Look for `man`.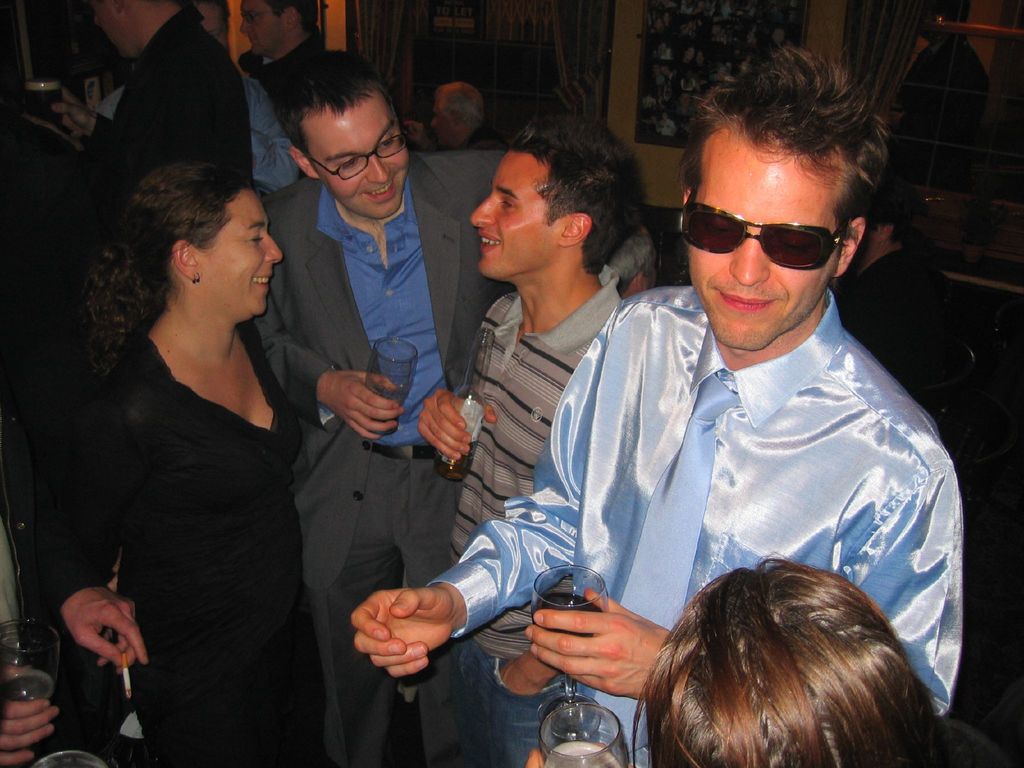
Found: 48, 0, 255, 378.
